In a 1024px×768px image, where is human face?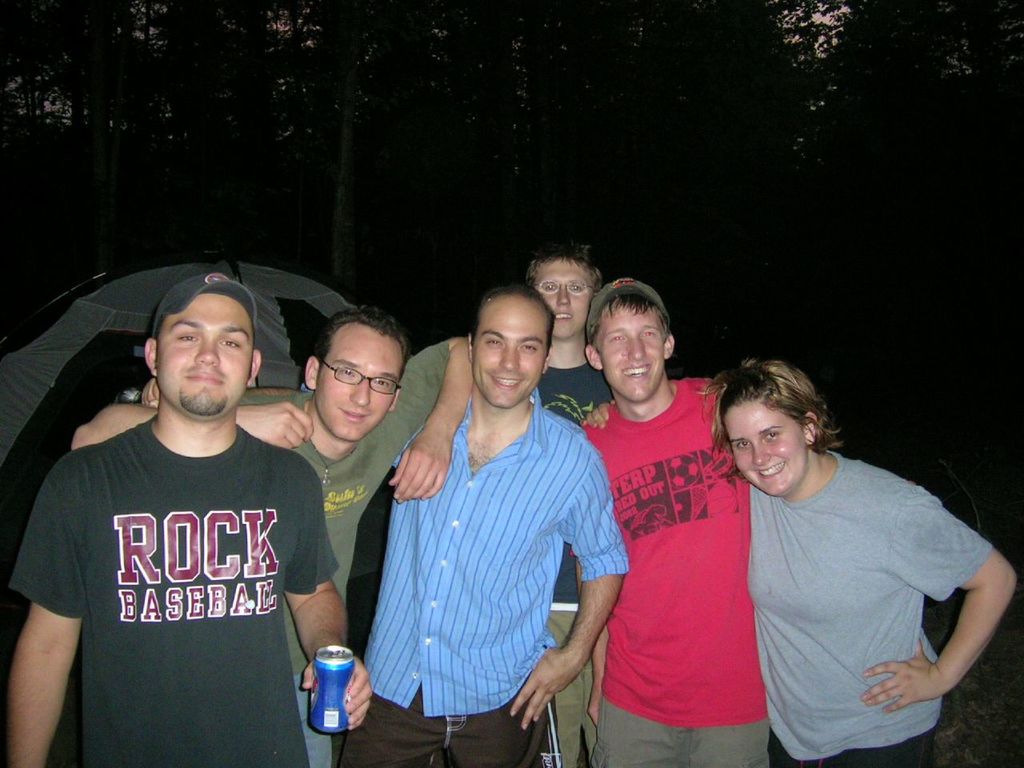
select_region(534, 261, 590, 341).
